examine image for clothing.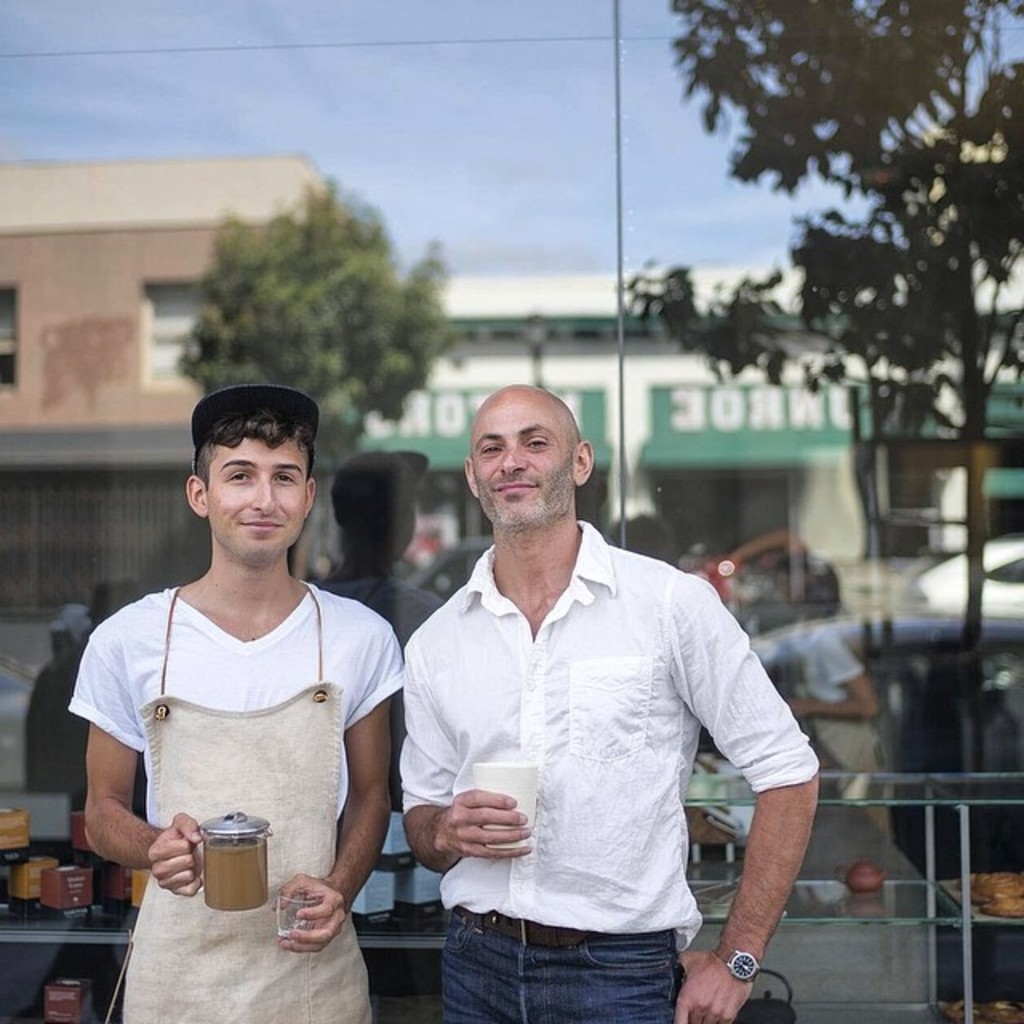
Examination result: detection(85, 530, 398, 957).
